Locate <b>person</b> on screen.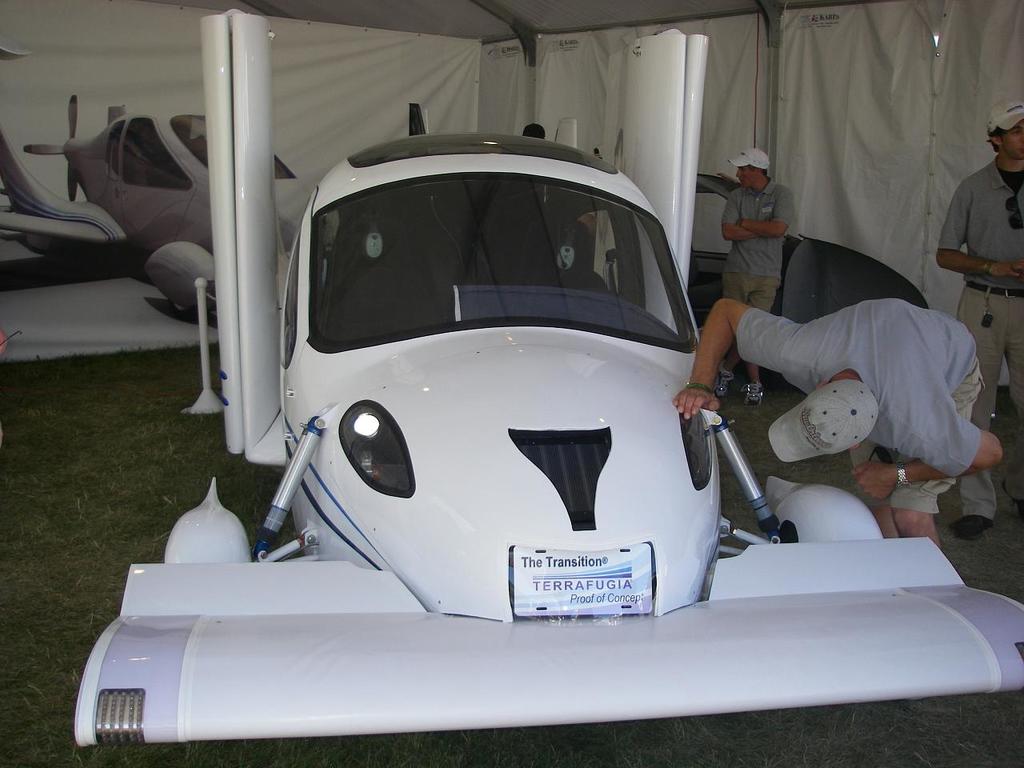
On screen at (x1=929, y1=94, x2=1023, y2=536).
